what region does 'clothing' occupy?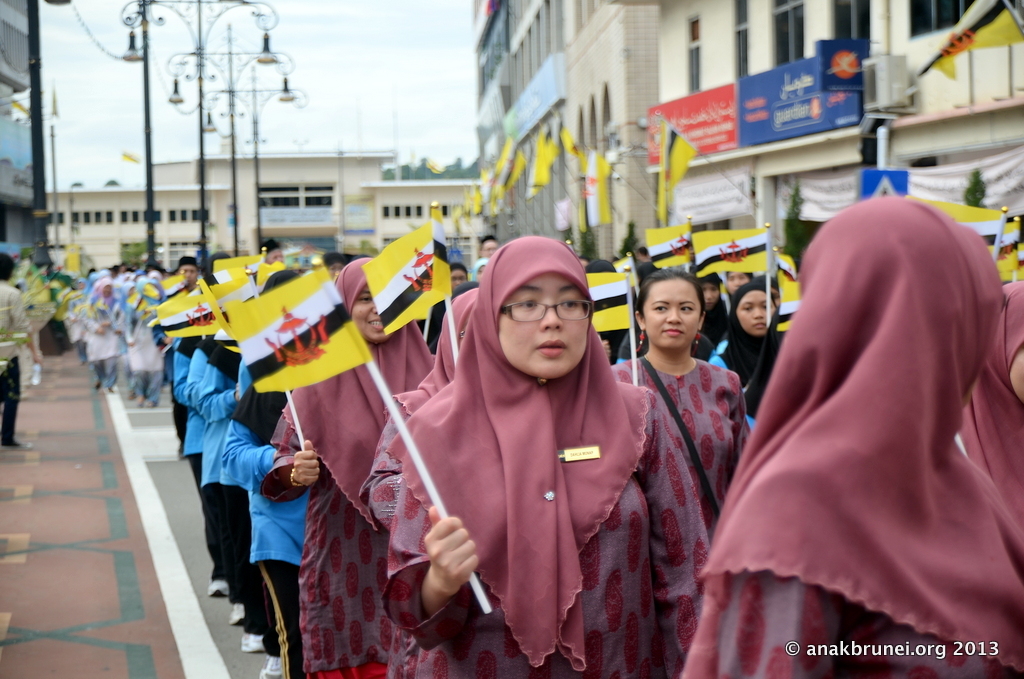
114/301/169/407.
